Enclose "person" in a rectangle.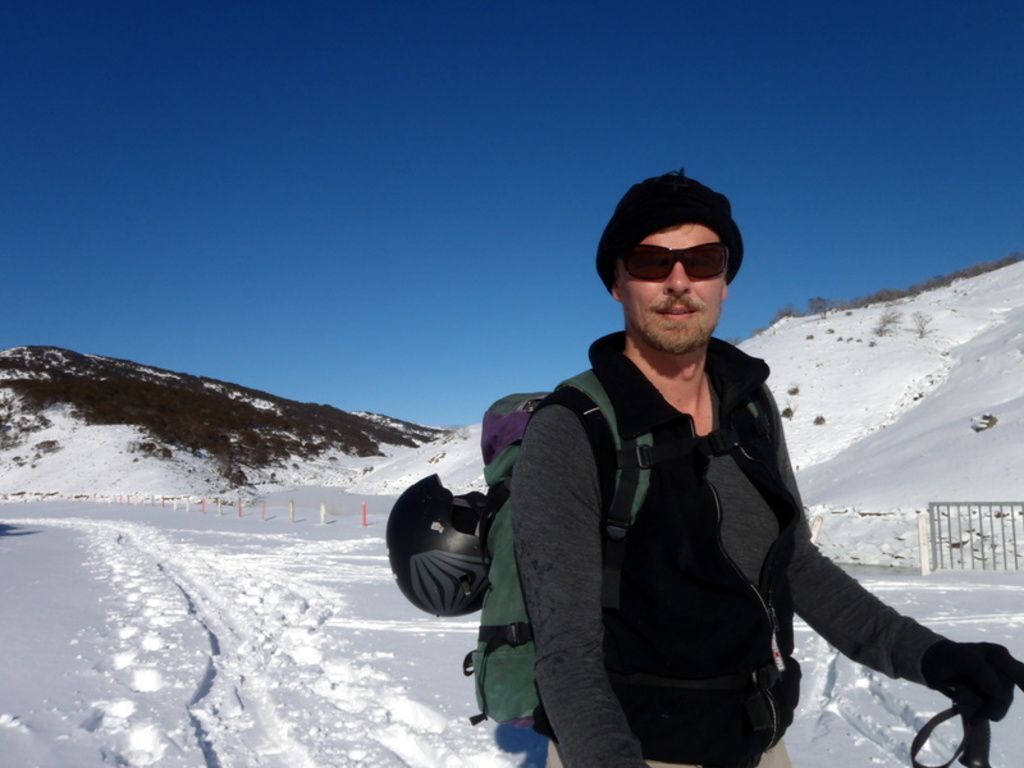
506, 165, 1023, 767.
